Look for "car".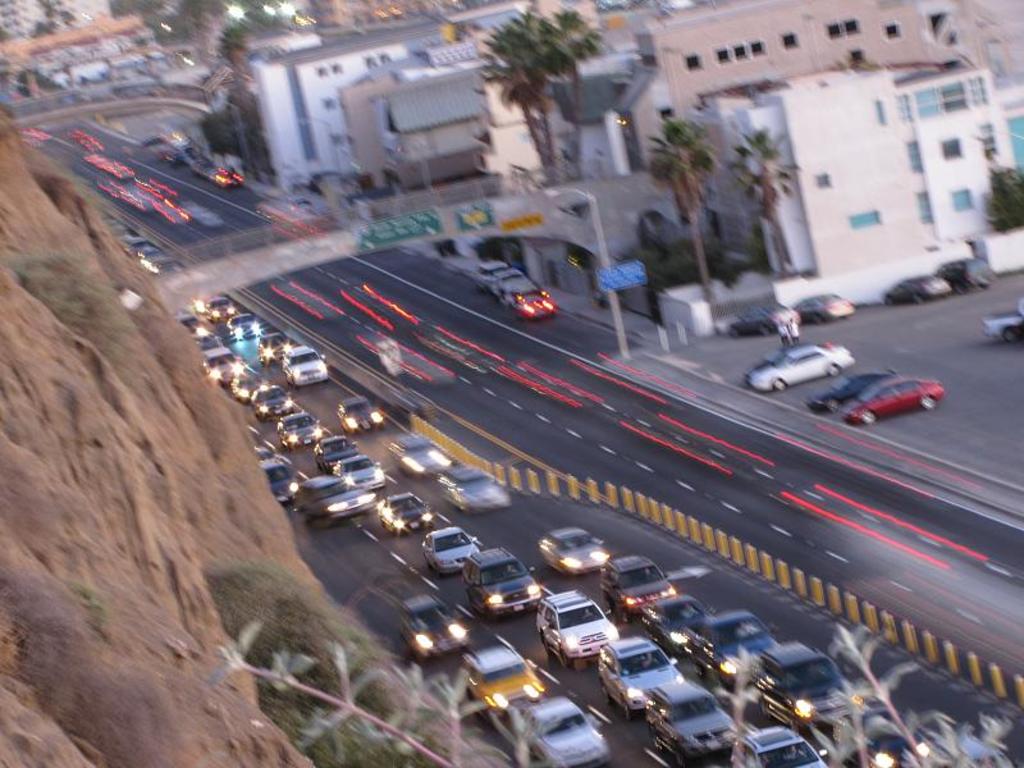
Found: bbox(934, 256, 993, 296).
